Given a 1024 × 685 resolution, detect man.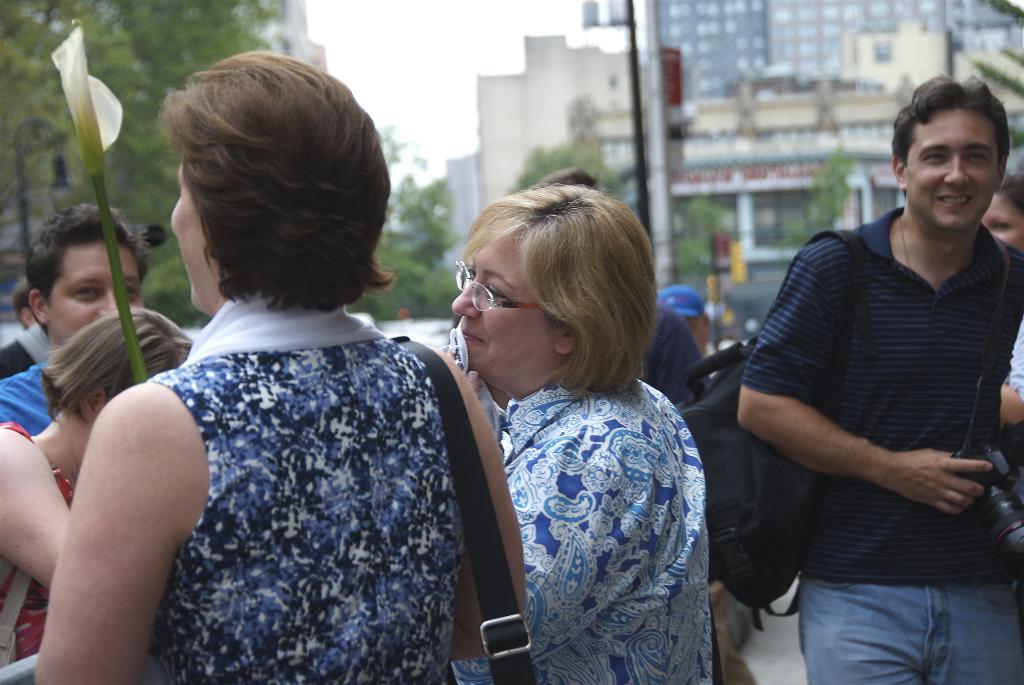
723:83:1023:670.
